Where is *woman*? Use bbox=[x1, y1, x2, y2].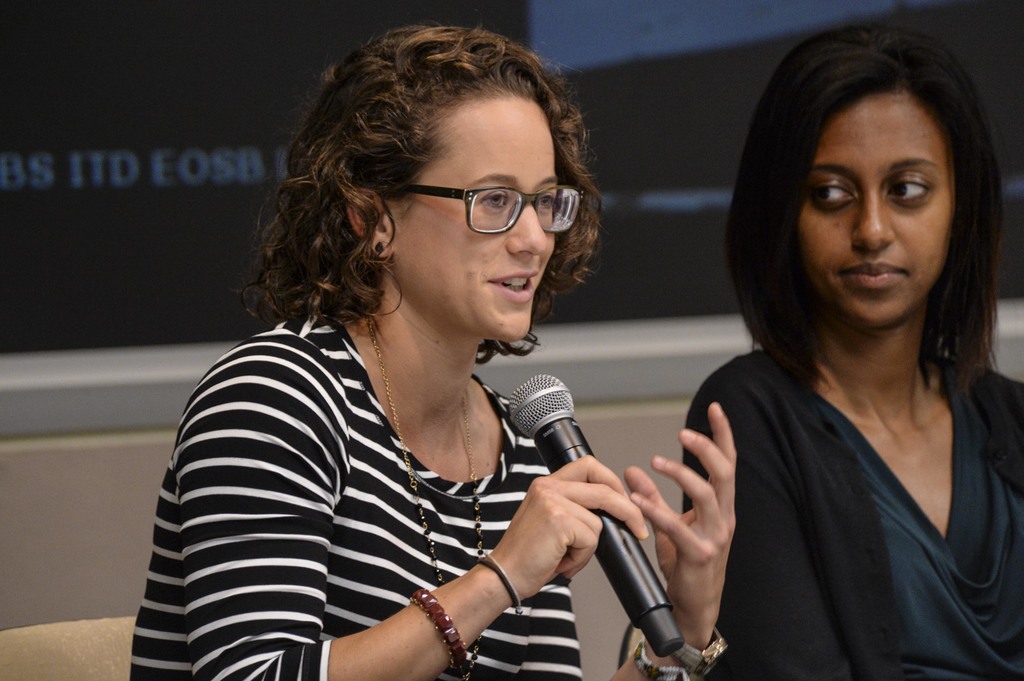
bbox=[682, 19, 1023, 680].
